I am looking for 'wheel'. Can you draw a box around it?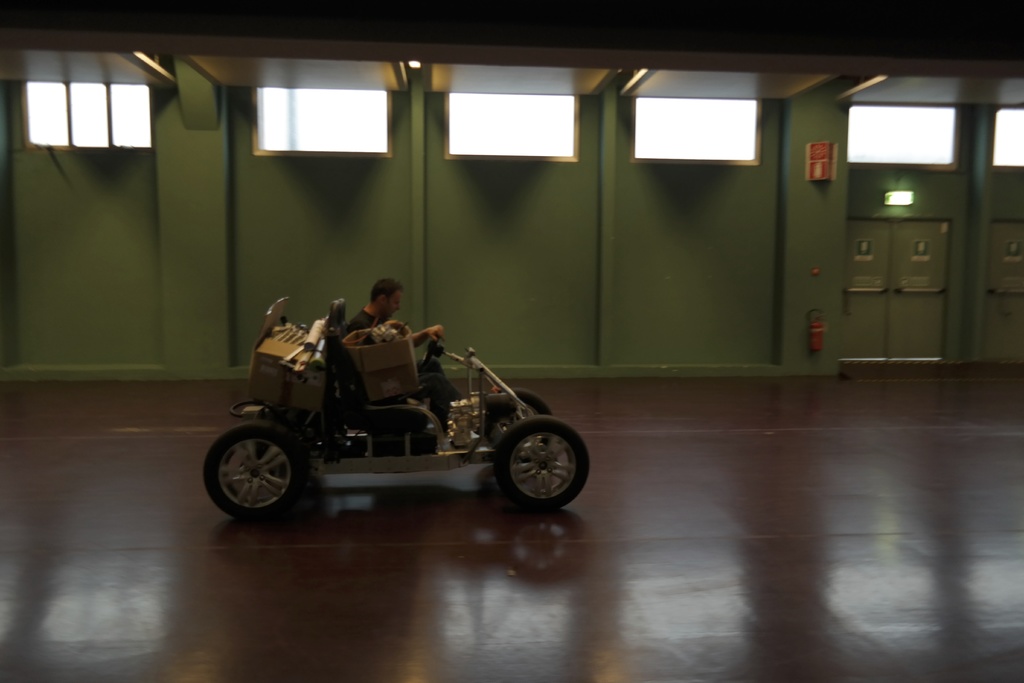
Sure, the bounding box is <bbox>202, 420, 306, 517</bbox>.
